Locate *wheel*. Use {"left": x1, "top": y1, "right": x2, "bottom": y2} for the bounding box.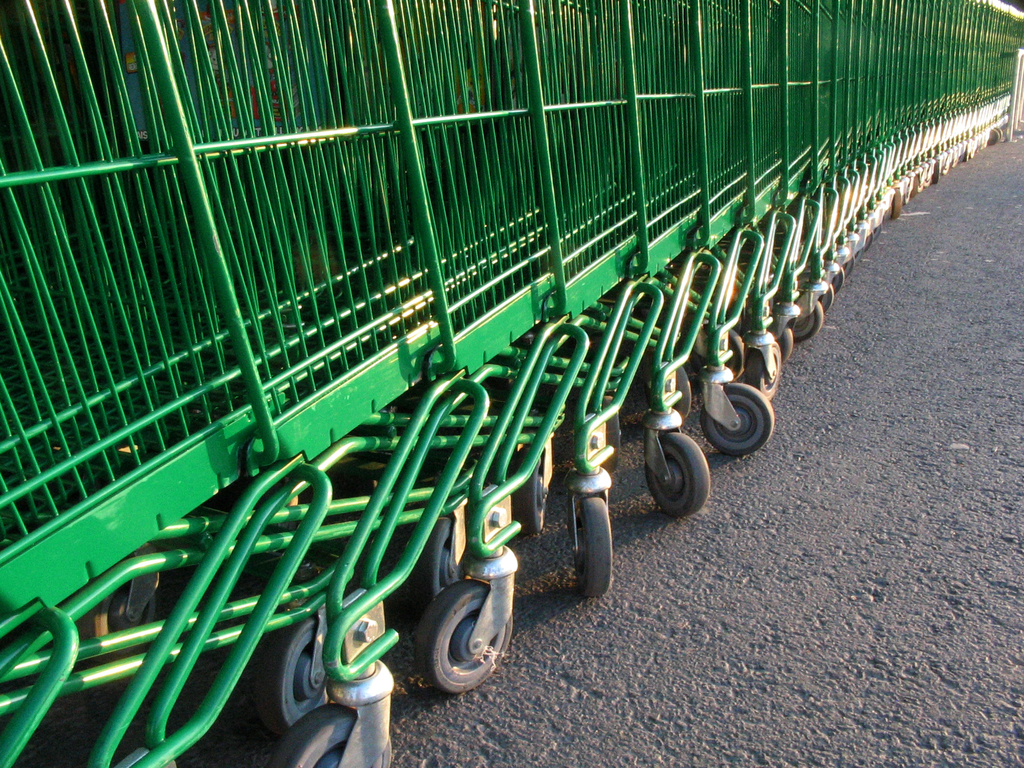
{"left": 844, "top": 257, "right": 856, "bottom": 274}.
